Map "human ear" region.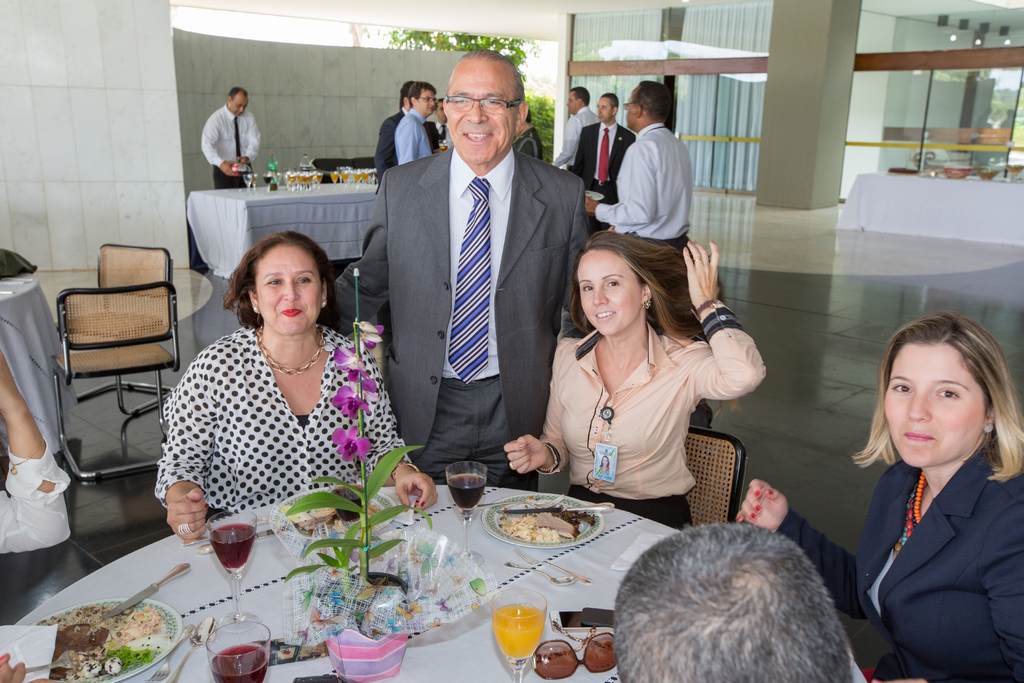
Mapped to (x1=319, y1=279, x2=331, y2=307).
